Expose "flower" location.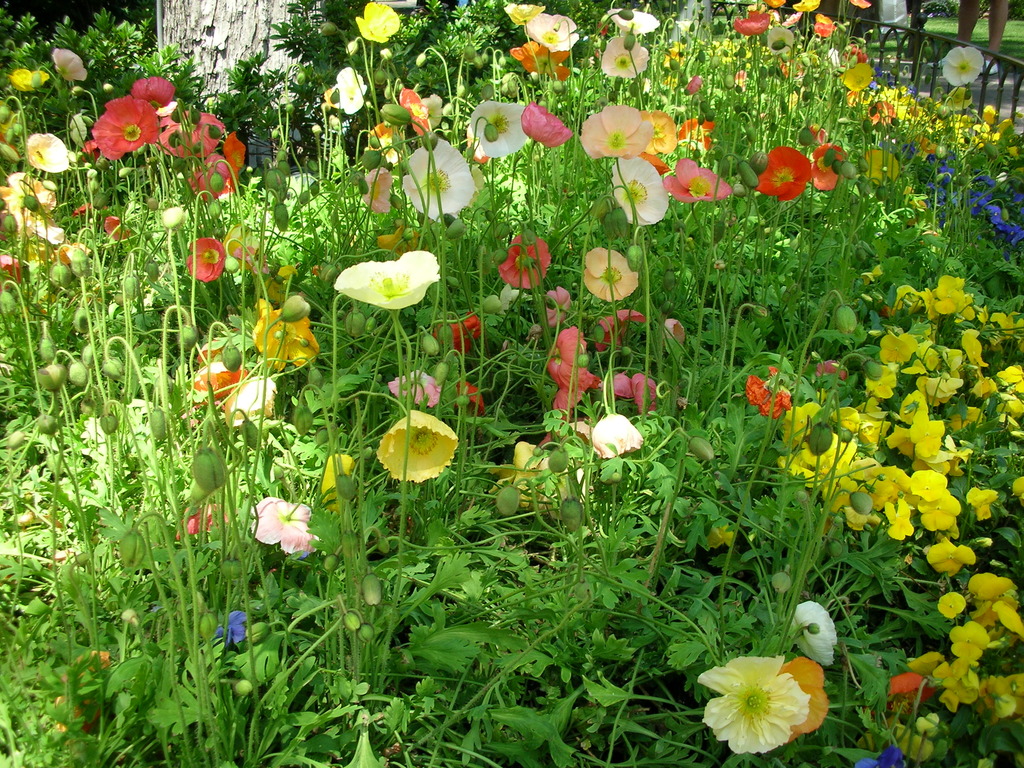
Exposed at [802, 0, 829, 13].
